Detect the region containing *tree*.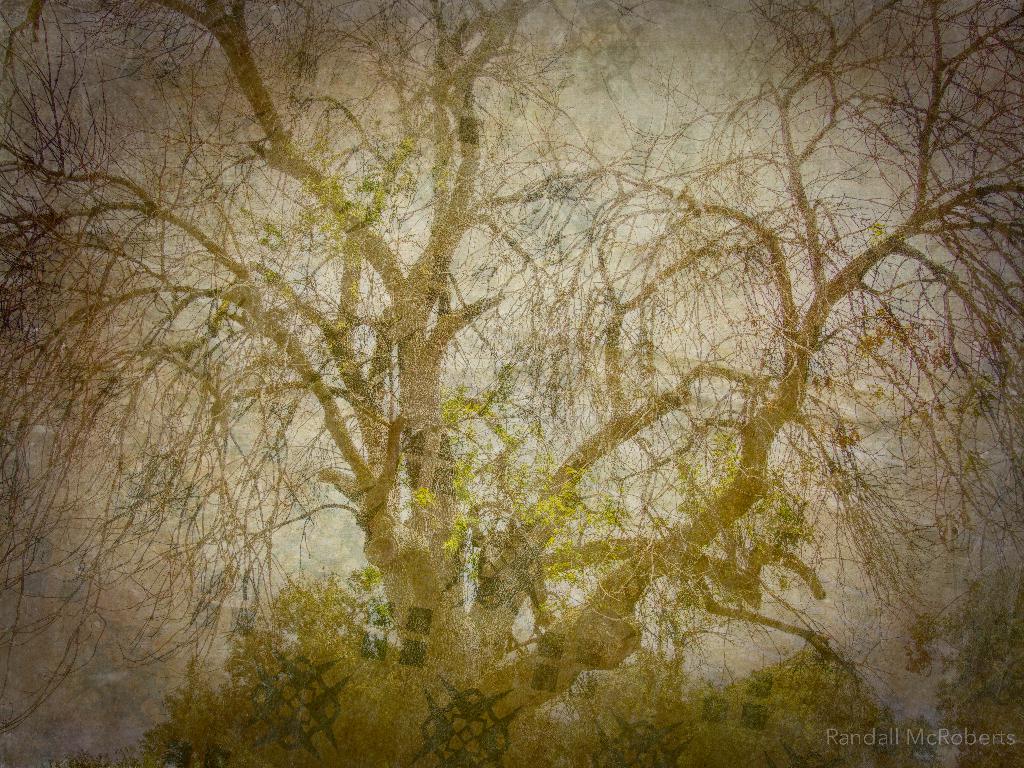
pyautogui.locateOnScreen(0, 0, 1022, 767).
